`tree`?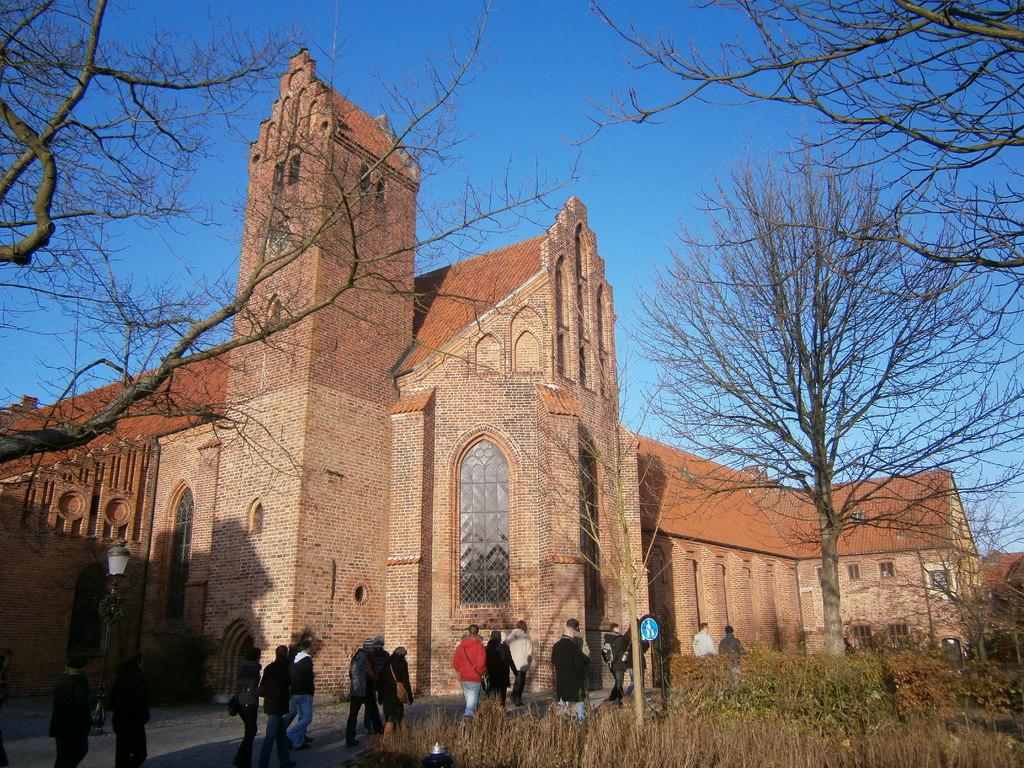
x1=584, y1=0, x2=1023, y2=286
